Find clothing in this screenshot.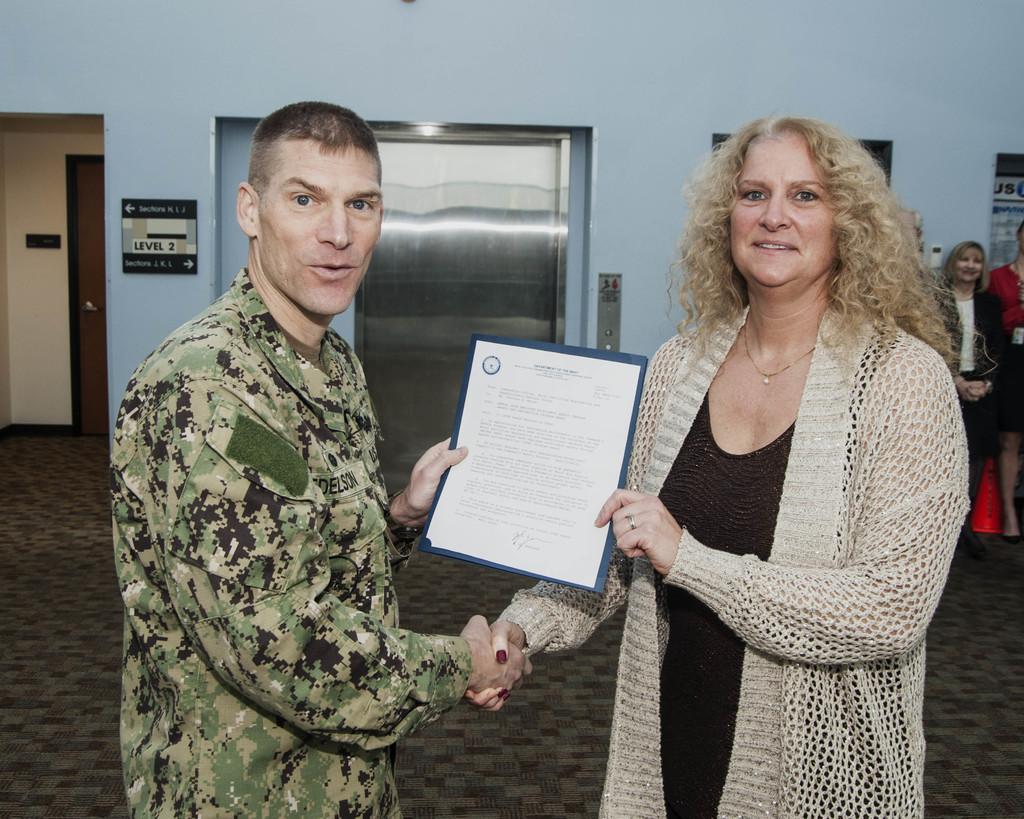
The bounding box for clothing is 940,281,1023,449.
